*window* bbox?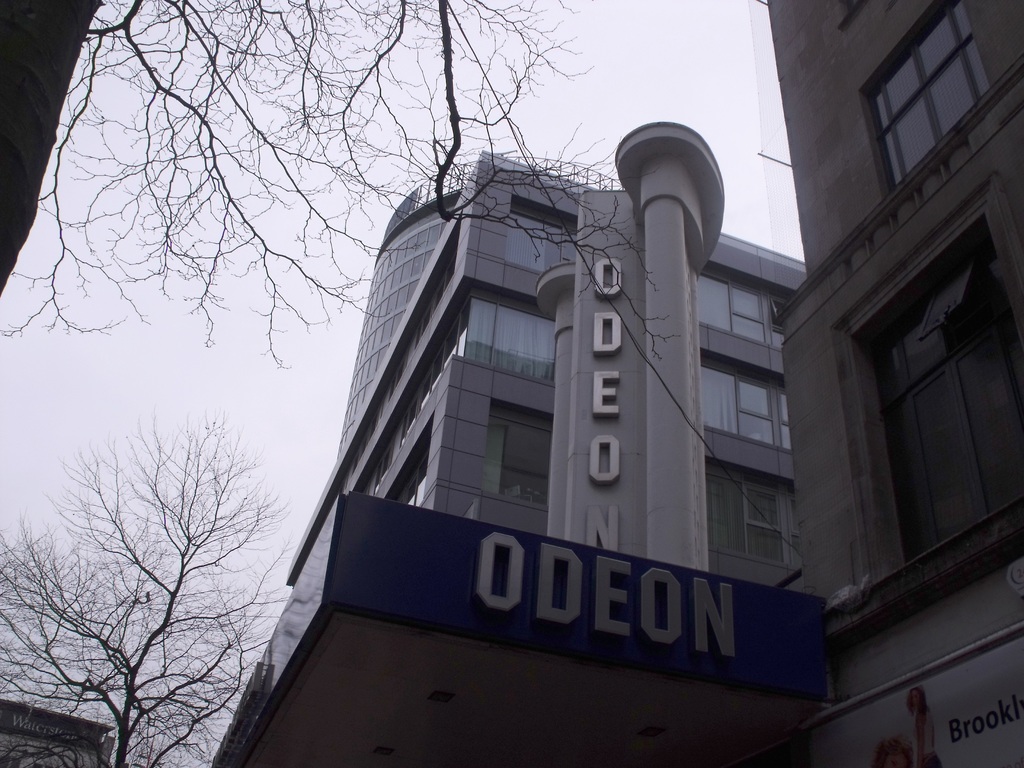
box(858, 17, 1000, 190)
